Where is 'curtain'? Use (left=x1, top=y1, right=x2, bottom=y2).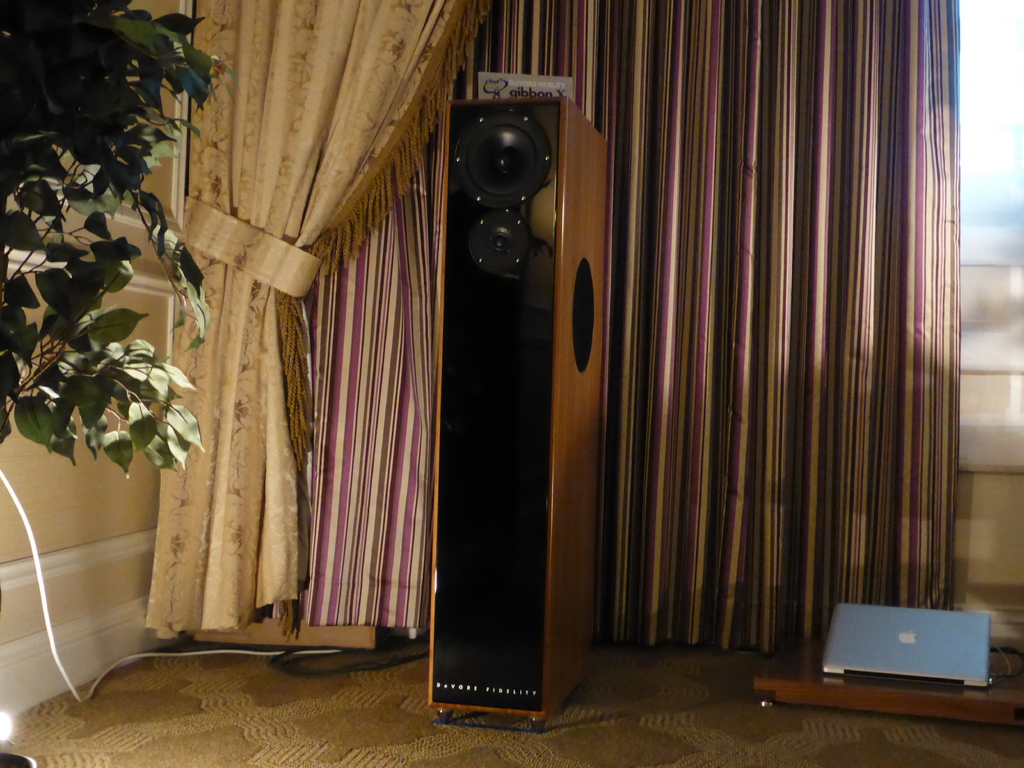
(left=257, top=94, right=442, bottom=628).
